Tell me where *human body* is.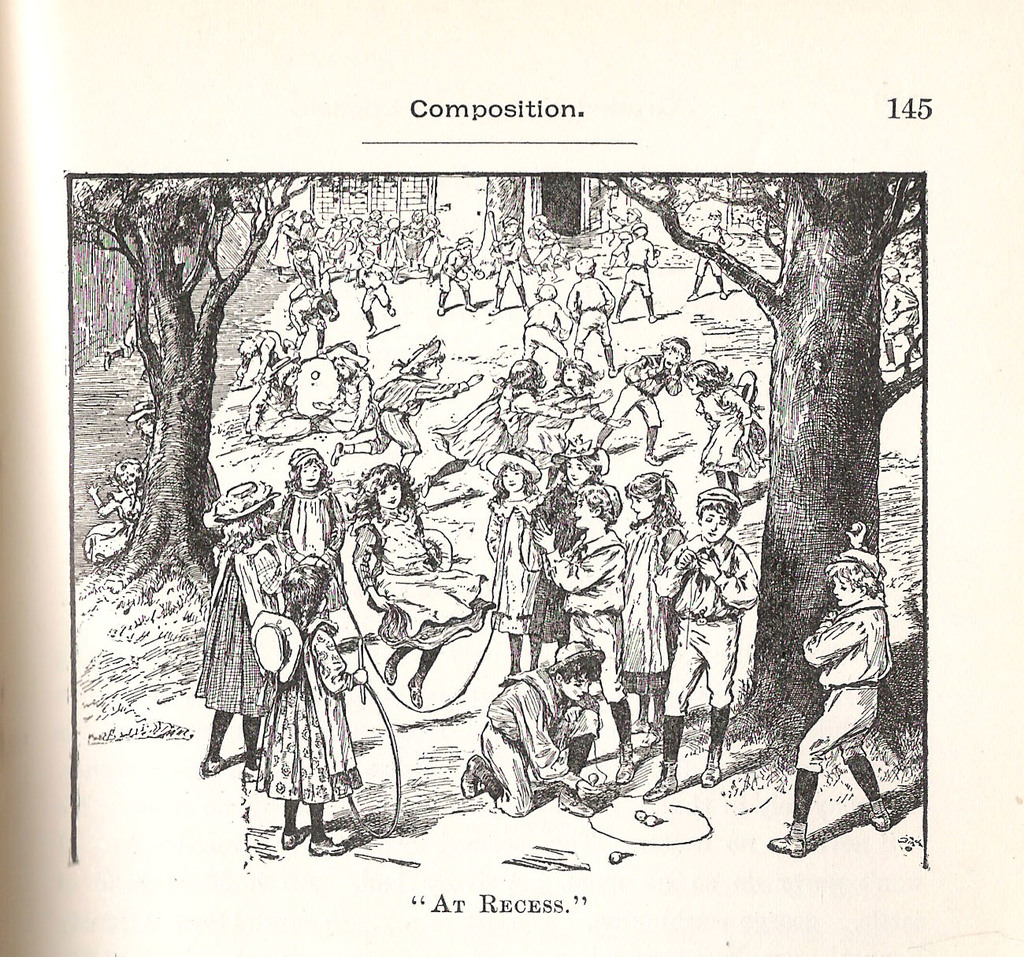
*human body* is at 546 365 612 477.
